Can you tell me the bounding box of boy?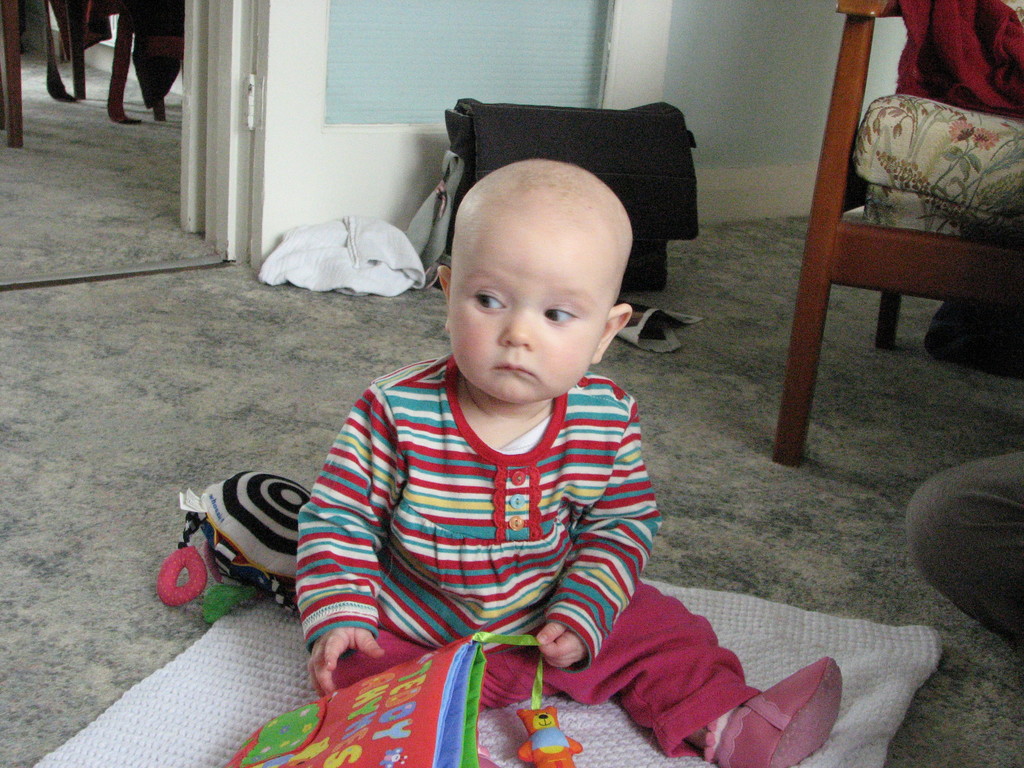
<region>292, 151, 849, 767</region>.
